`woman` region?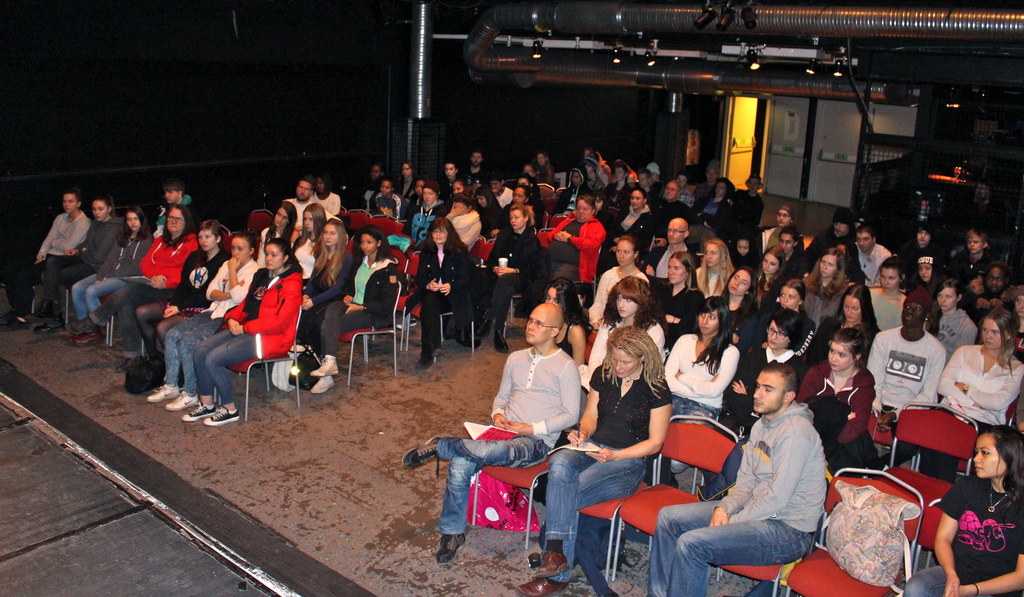
<box>593,188,659,293</box>
